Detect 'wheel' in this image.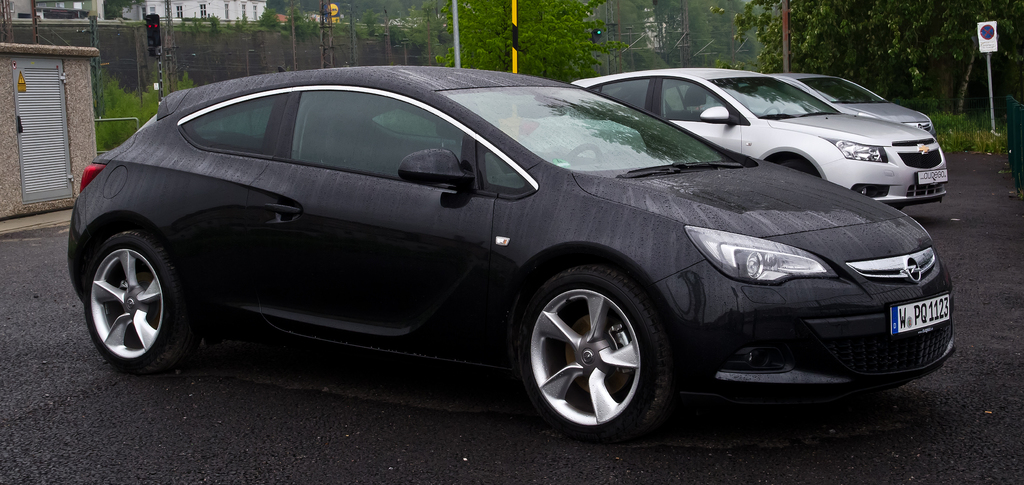
Detection: box(561, 142, 600, 158).
